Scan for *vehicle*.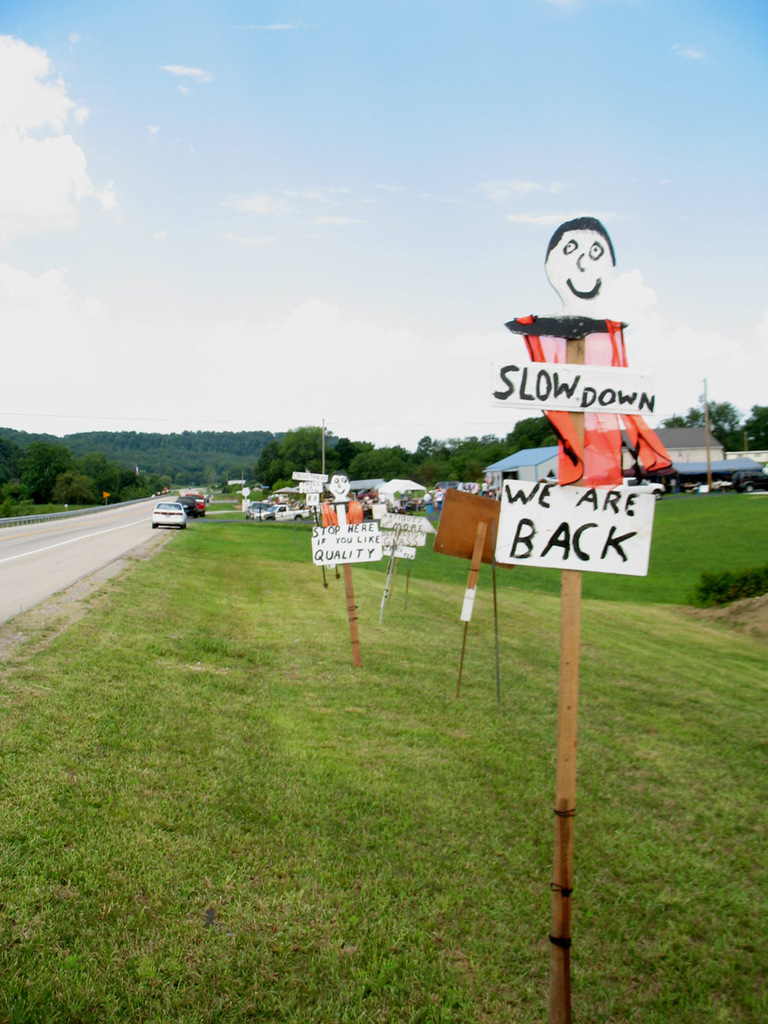
Scan result: crop(151, 498, 186, 530).
